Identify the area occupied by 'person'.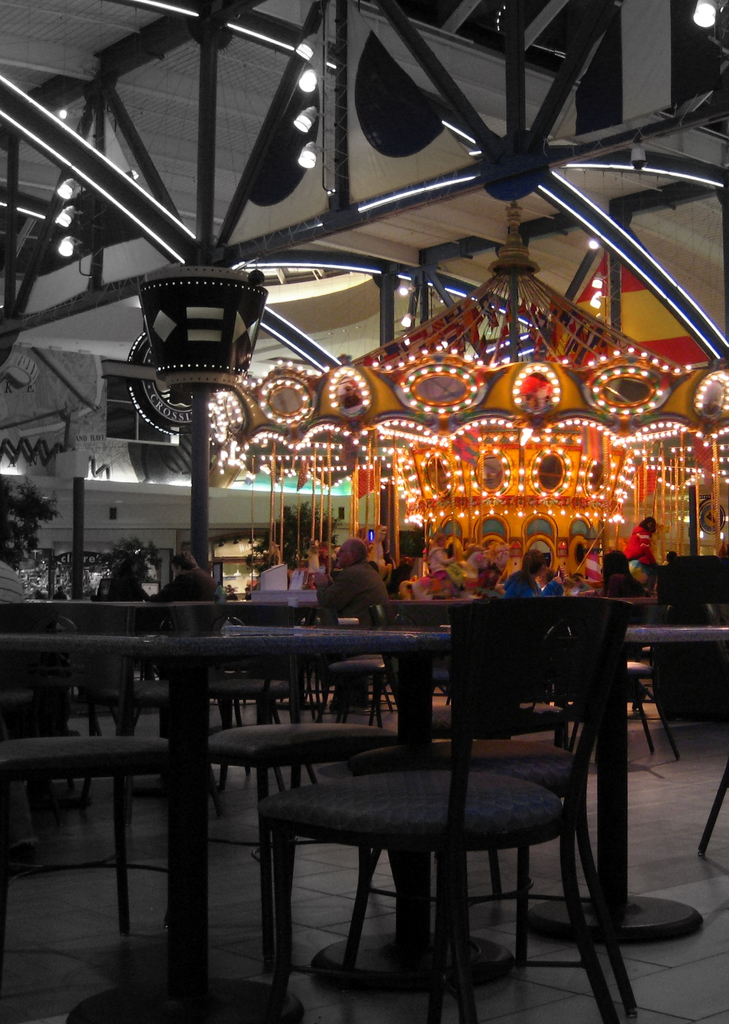
Area: [left=497, top=546, right=566, bottom=600].
